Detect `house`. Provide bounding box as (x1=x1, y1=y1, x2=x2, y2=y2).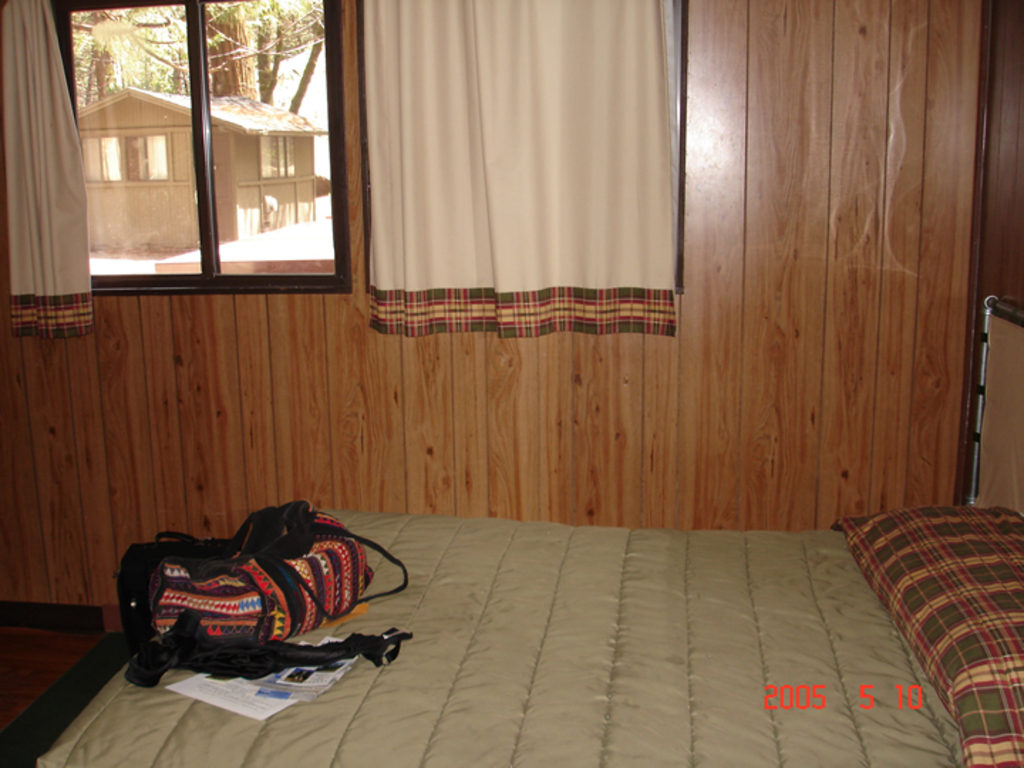
(x1=82, y1=87, x2=311, y2=267).
